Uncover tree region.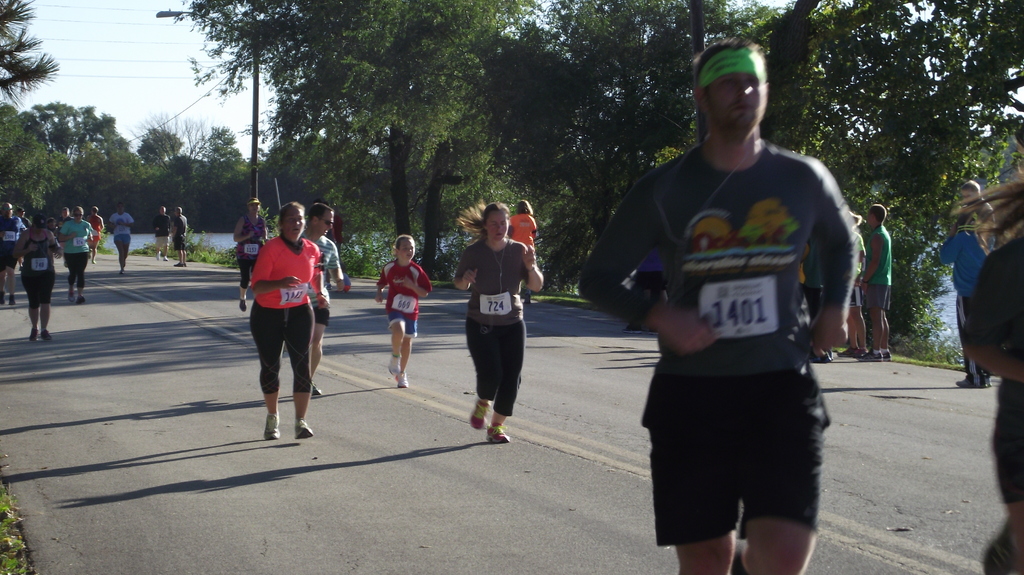
Uncovered: box(92, 145, 146, 233).
